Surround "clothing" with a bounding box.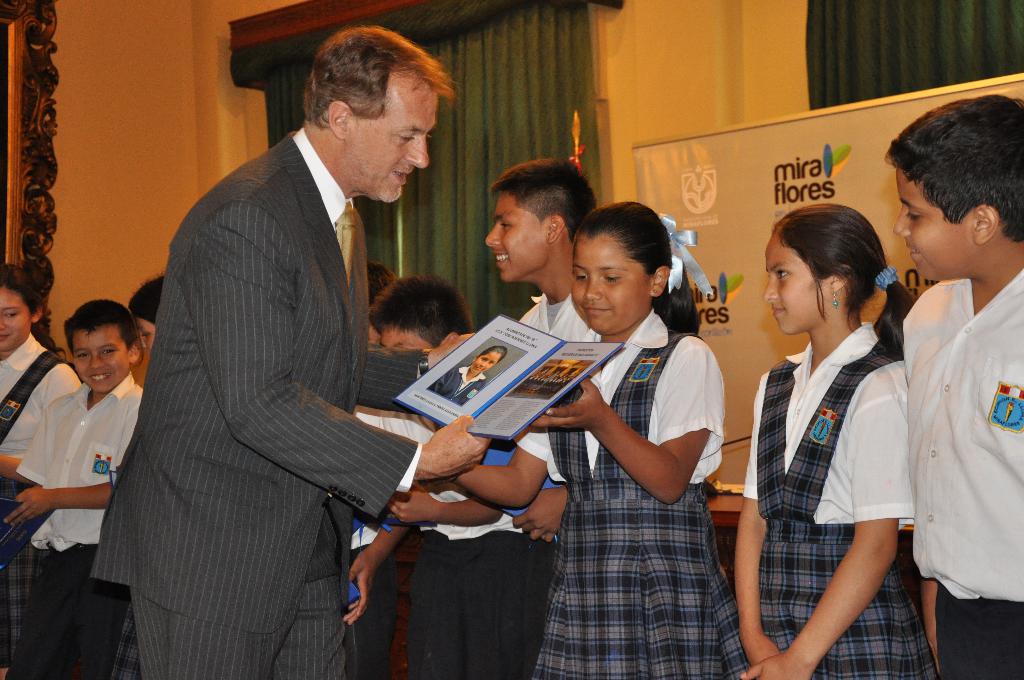
bbox=(505, 292, 590, 679).
